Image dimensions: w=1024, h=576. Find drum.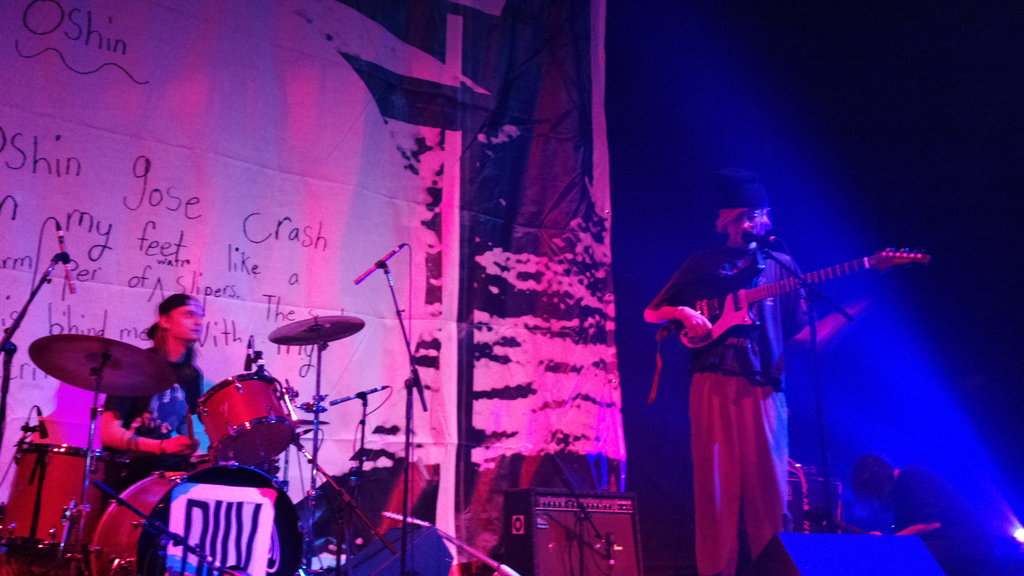
<region>192, 369, 294, 474</region>.
